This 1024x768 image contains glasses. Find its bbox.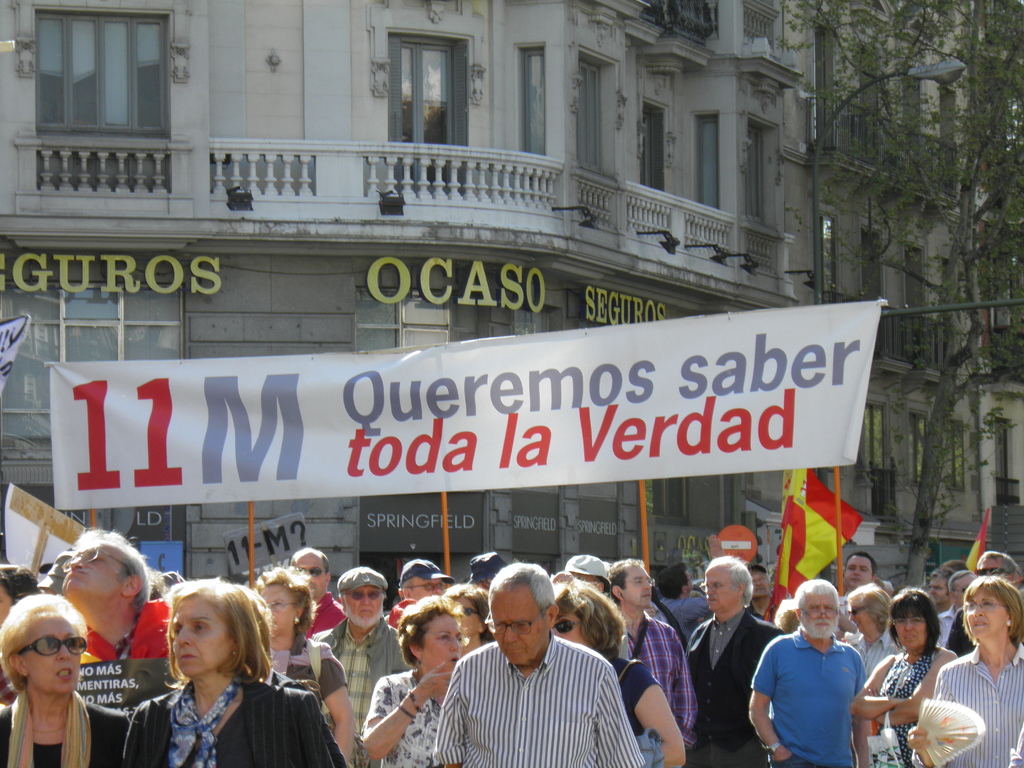
l=344, t=594, r=382, b=602.
